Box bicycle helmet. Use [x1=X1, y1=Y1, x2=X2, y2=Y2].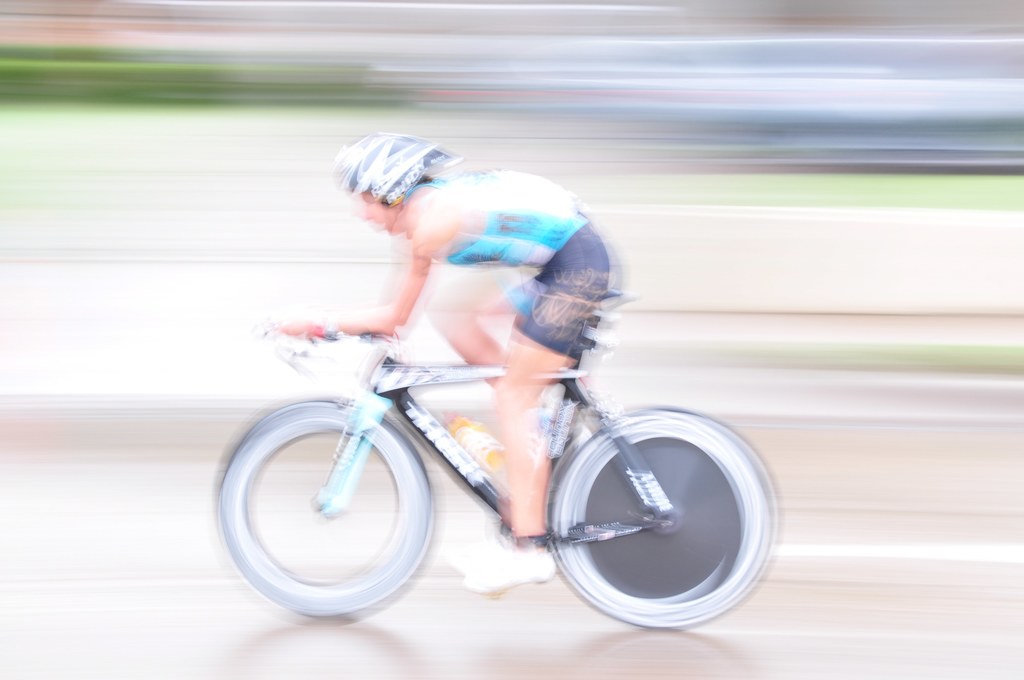
[x1=336, y1=135, x2=455, y2=210].
